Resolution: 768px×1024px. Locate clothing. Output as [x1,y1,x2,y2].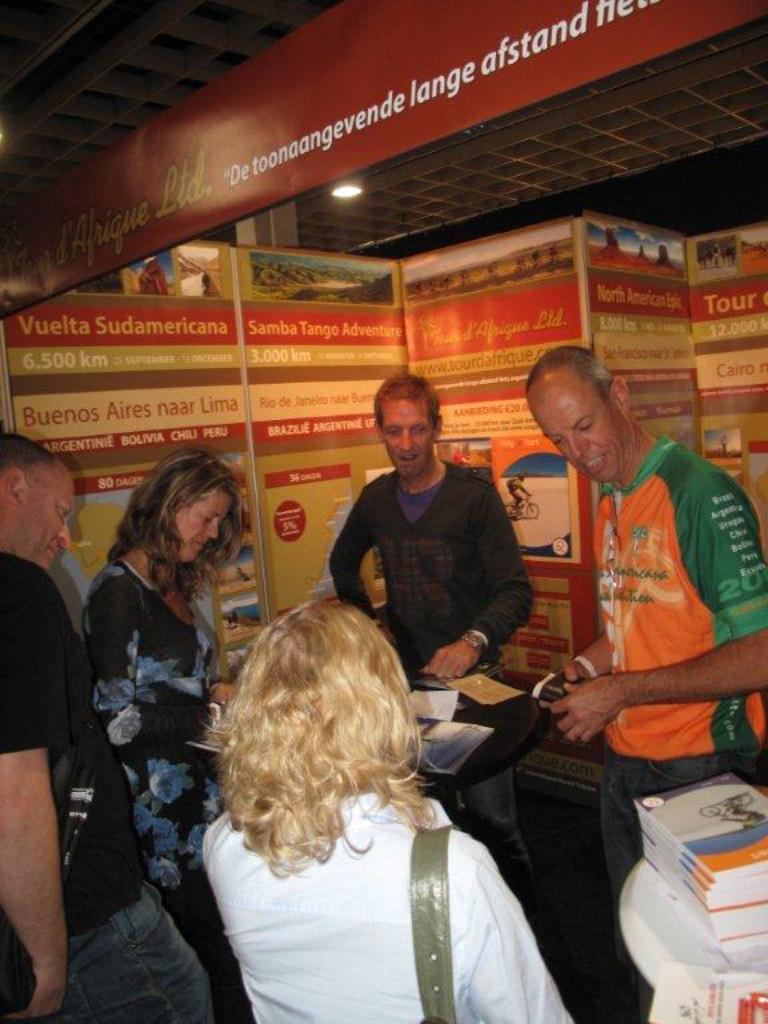
[77,544,233,1020].
